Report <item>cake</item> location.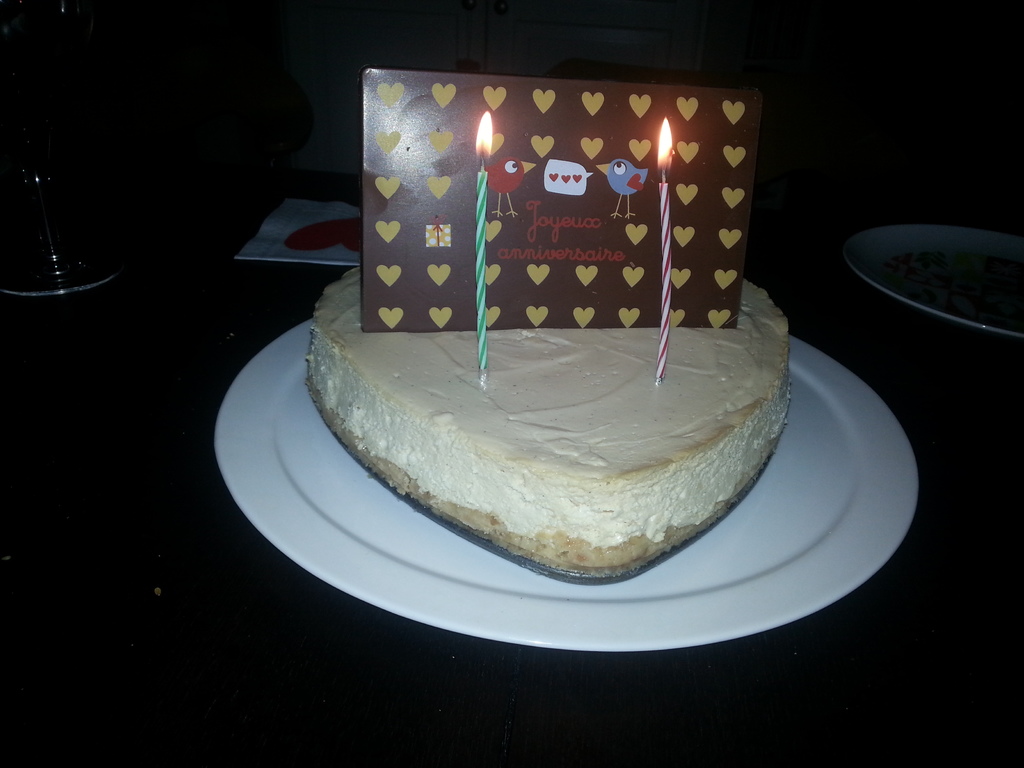
Report: crop(304, 276, 793, 583).
